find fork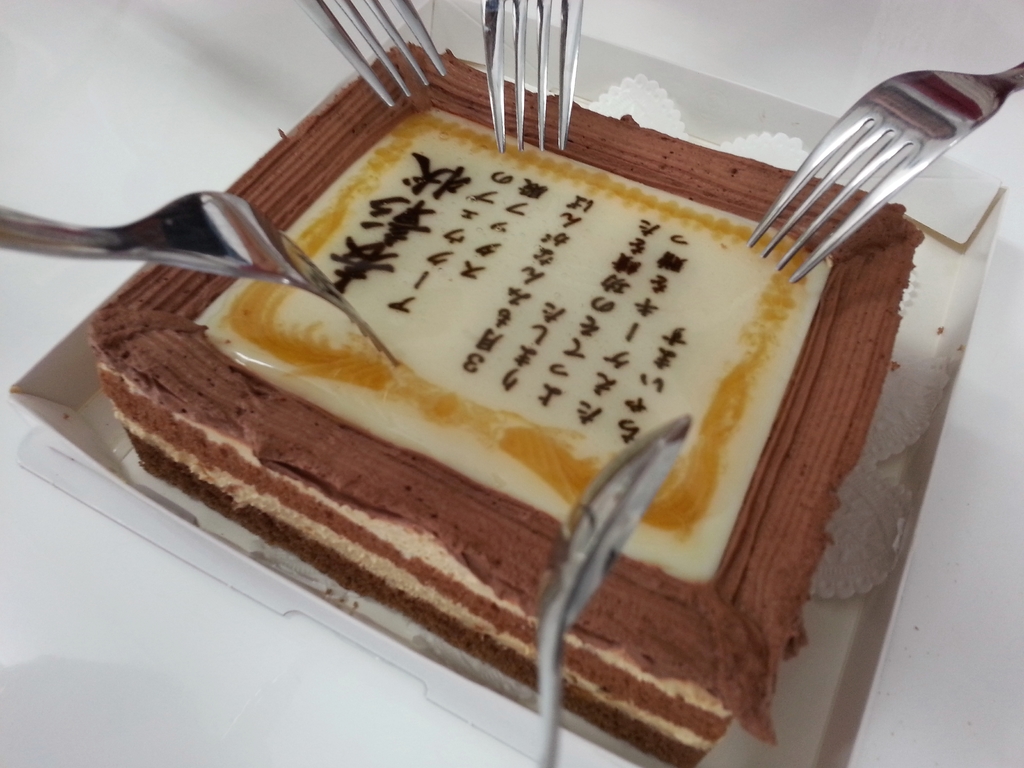
[x1=0, y1=189, x2=401, y2=365]
